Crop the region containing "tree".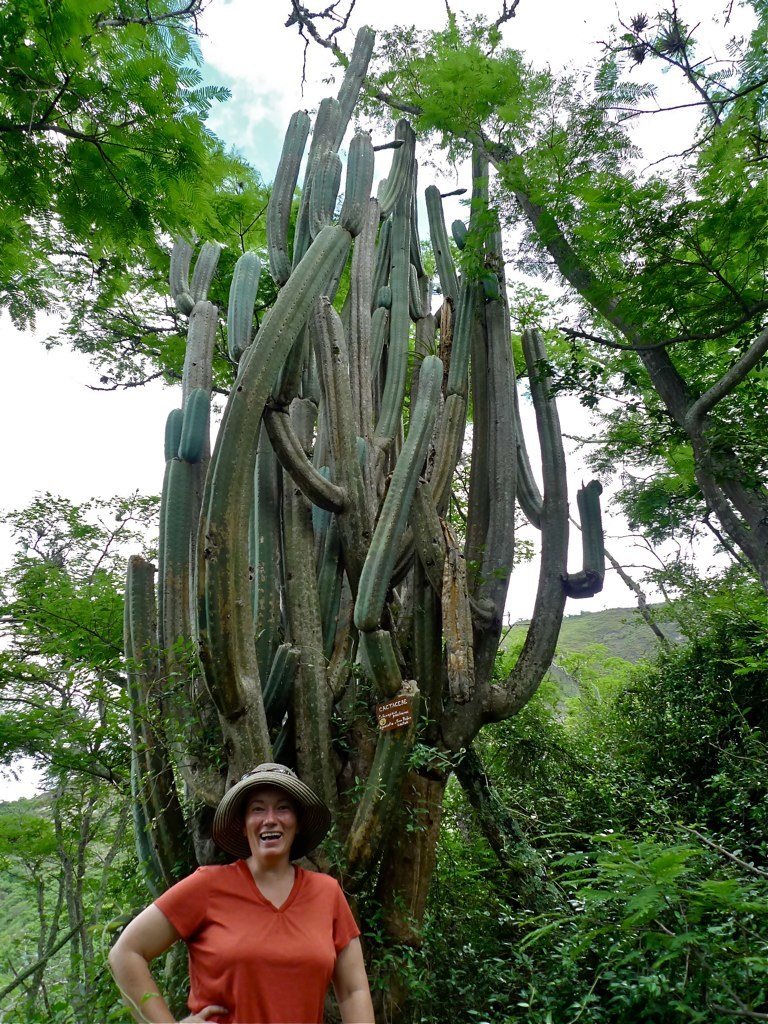
Crop region: 0 0 463 536.
